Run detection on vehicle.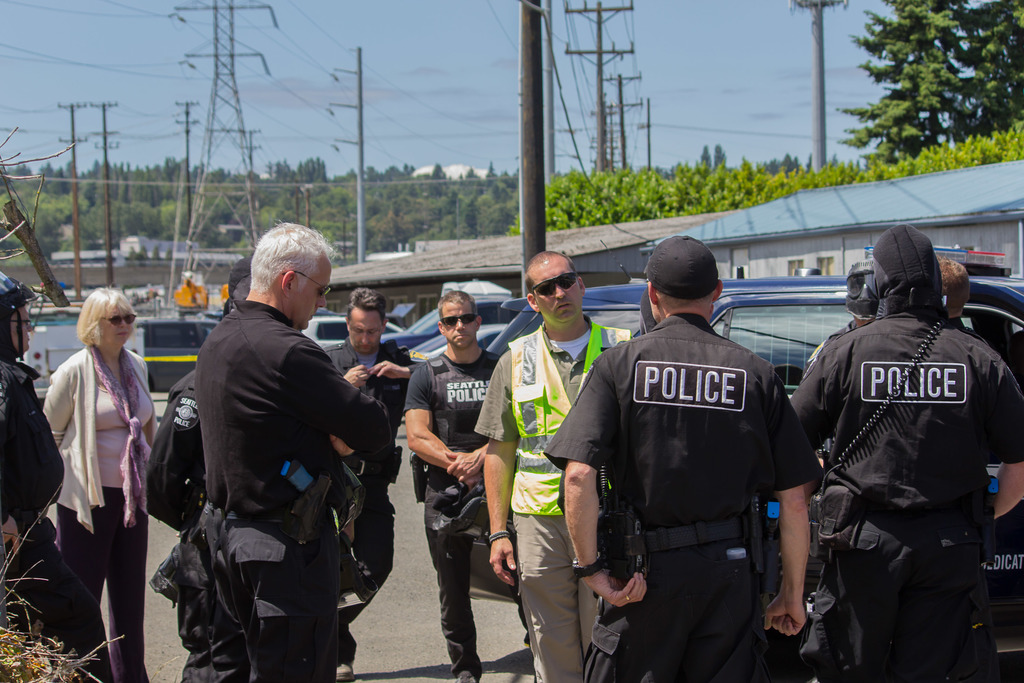
Result: [x1=365, y1=292, x2=504, y2=378].
